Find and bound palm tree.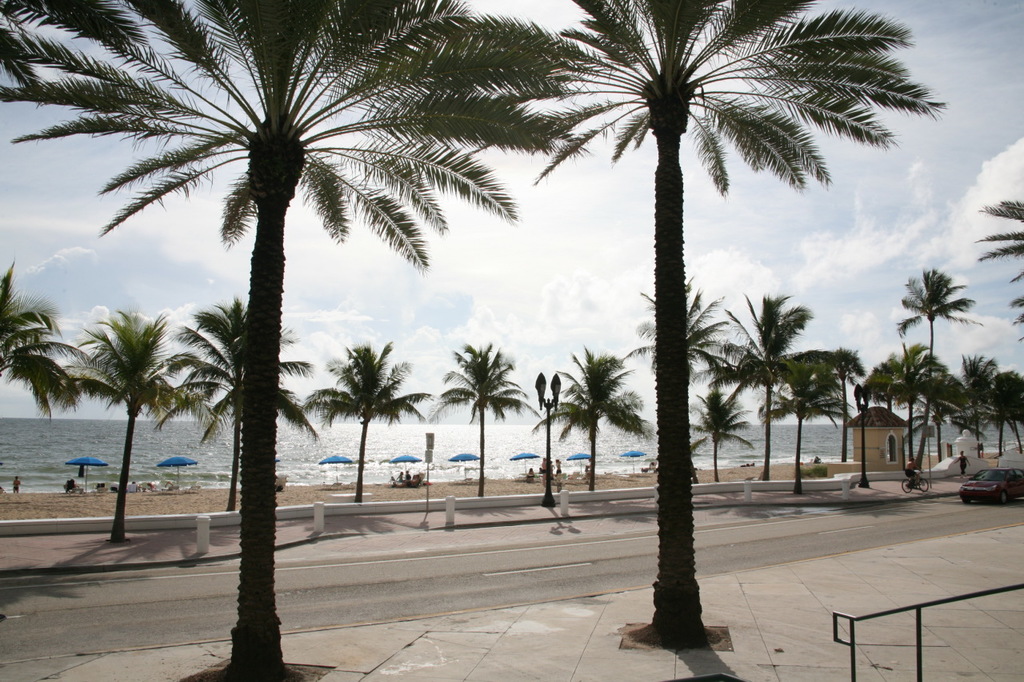
Bound: [682, 380, 757, 477].
